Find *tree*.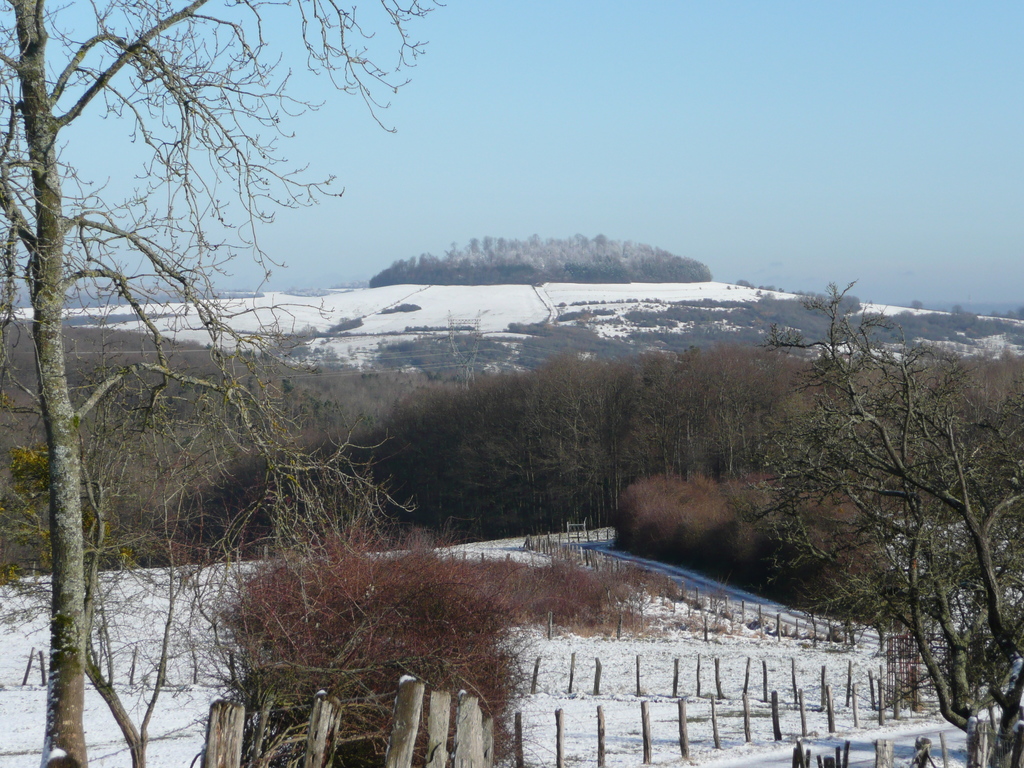
BBox(361, 227, 721, 298).
